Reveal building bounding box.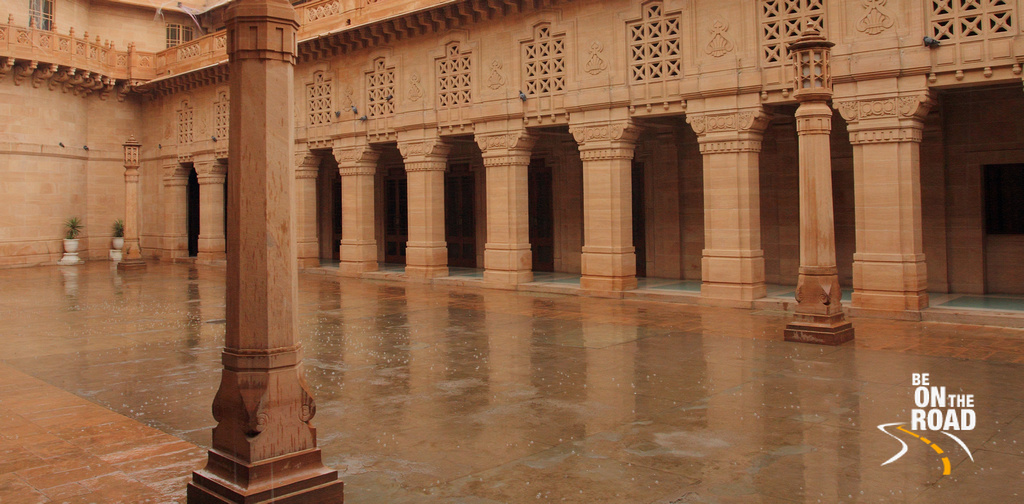
Revealed: left=0, top=0, right=1023, bottom=503.
